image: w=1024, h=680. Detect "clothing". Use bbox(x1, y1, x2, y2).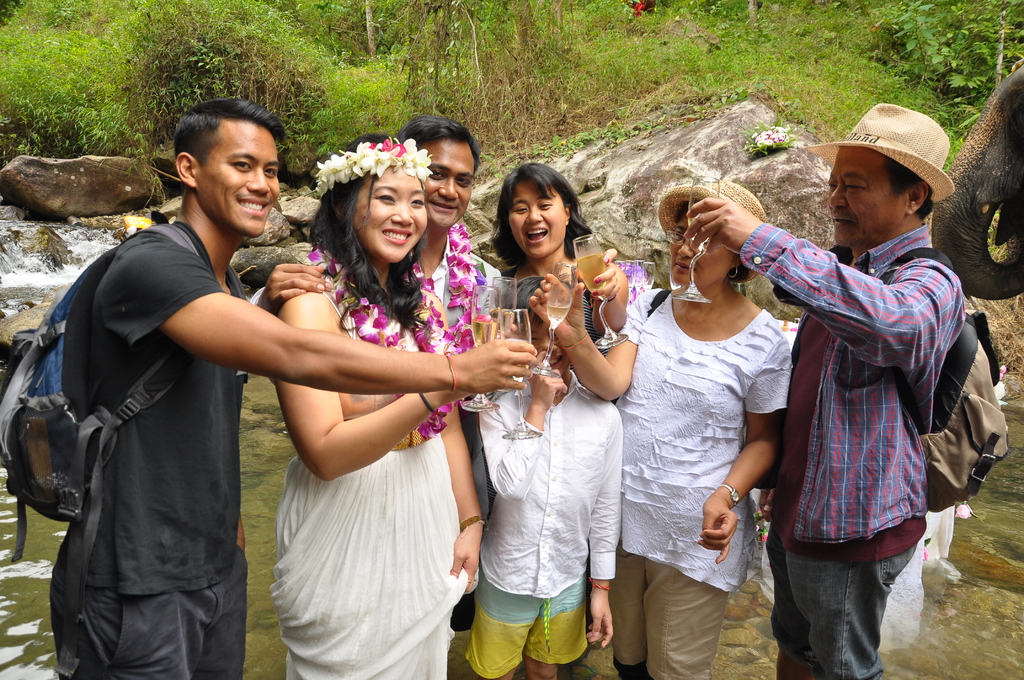
bbox(271, 271, 466, 679).
